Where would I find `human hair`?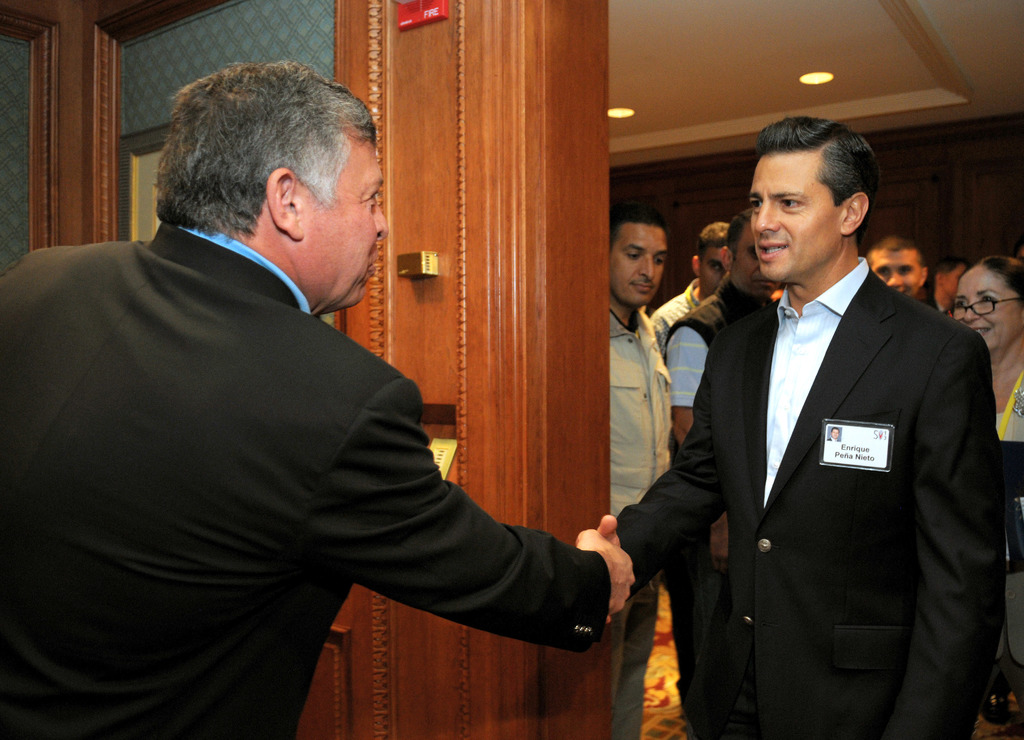
At region(971, 254, 1023, 307).
